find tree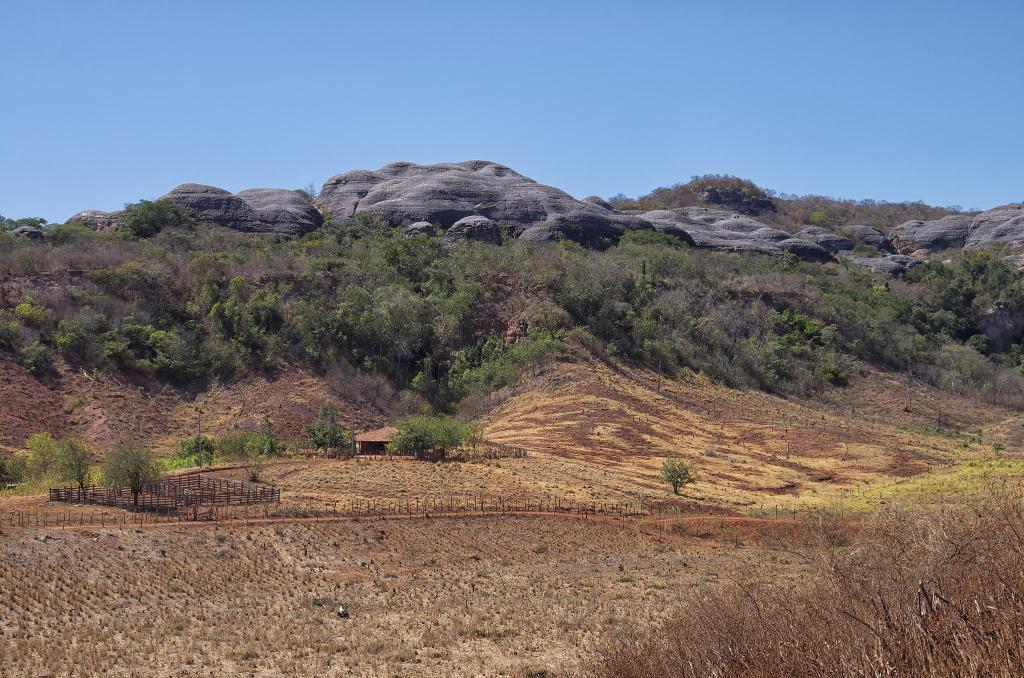
box=[124, 184, 196, 231]
